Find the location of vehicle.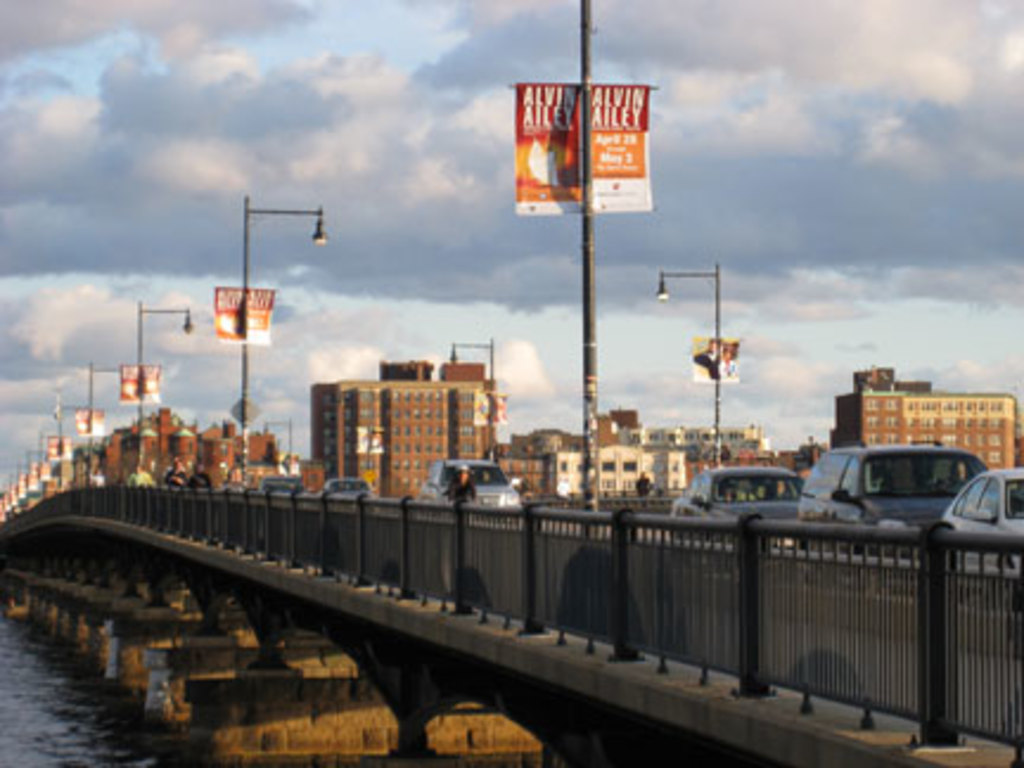
Location: (x1=431, y1=453, x2=531, y2=514).
